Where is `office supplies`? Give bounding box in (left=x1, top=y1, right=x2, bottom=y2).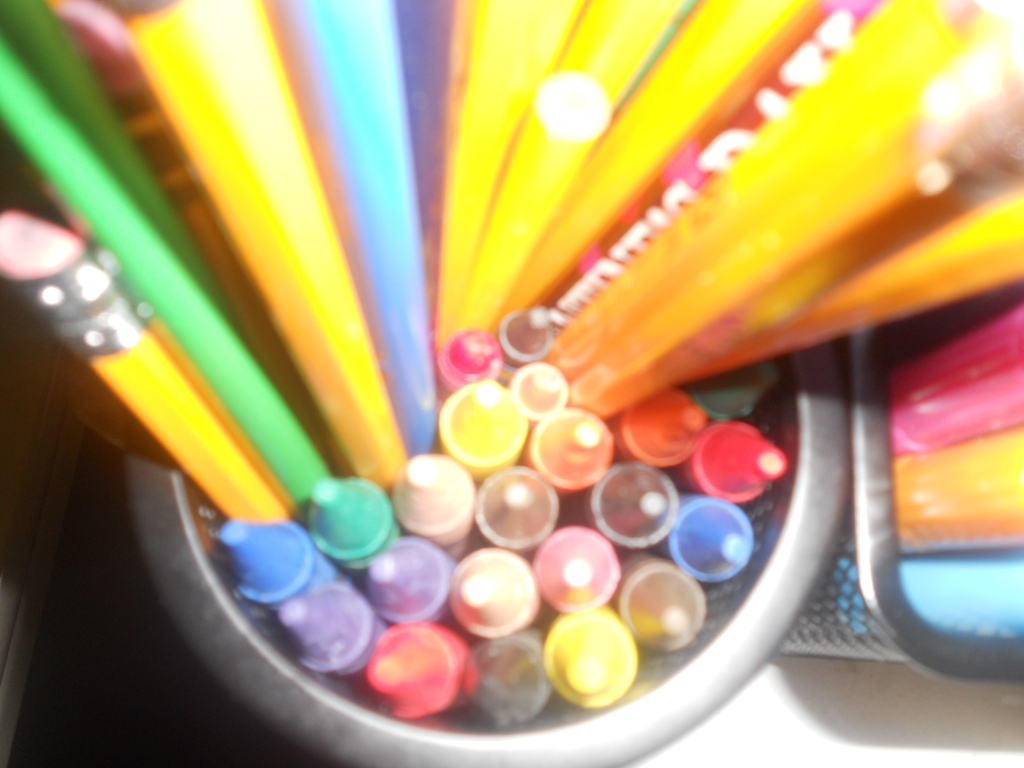
(left=438, top=387, right=530, bottom=484).
